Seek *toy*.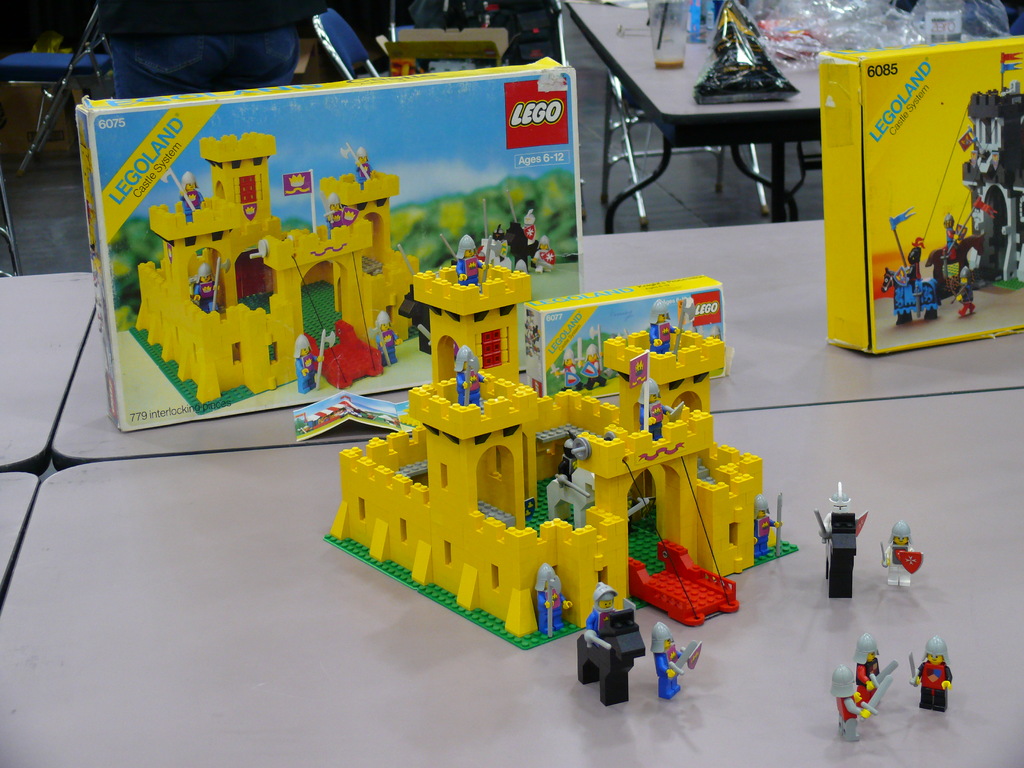
(650, 622, 700, 698).
